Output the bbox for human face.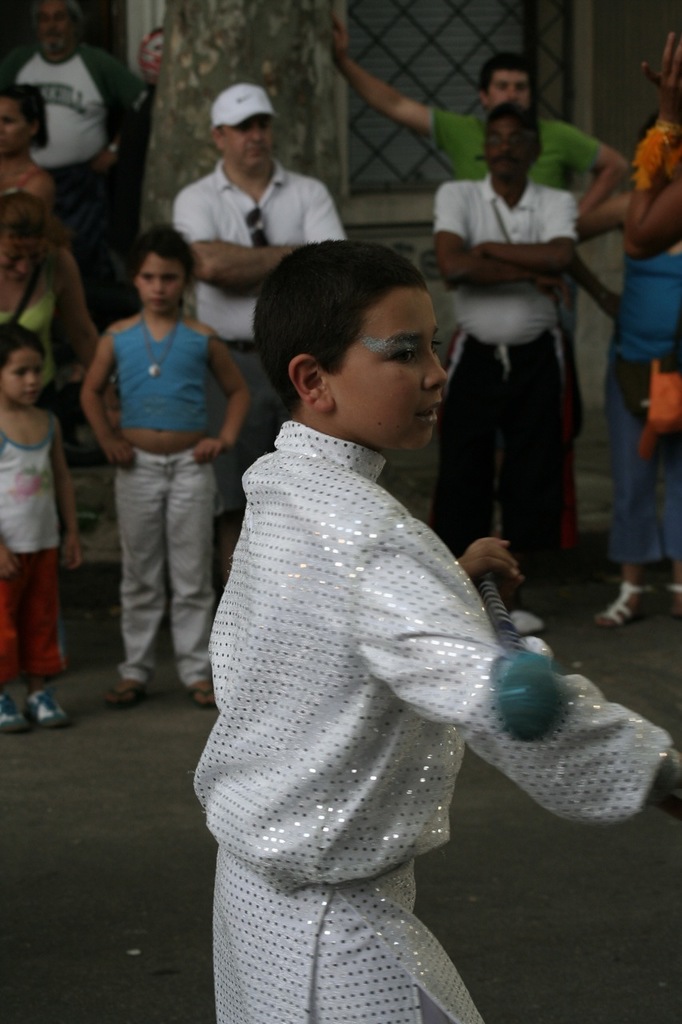
bbox=[488, 61, 528, 103].
